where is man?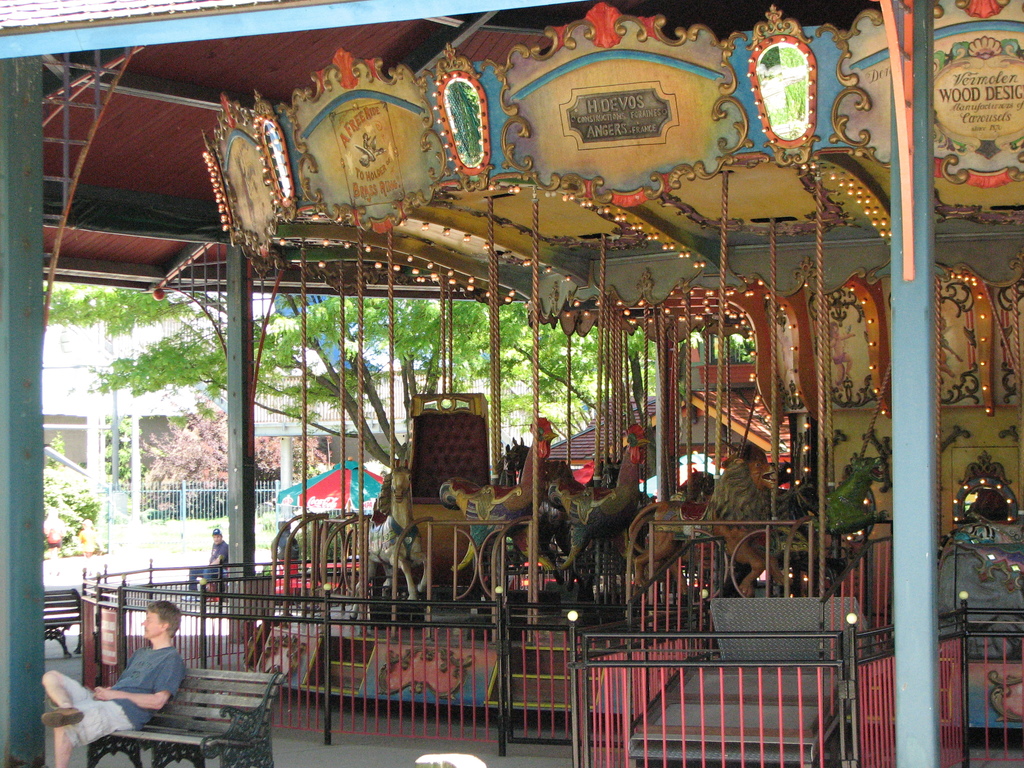
{"left": 38, "top": 600, "right": 186, "bottom": 767}.
